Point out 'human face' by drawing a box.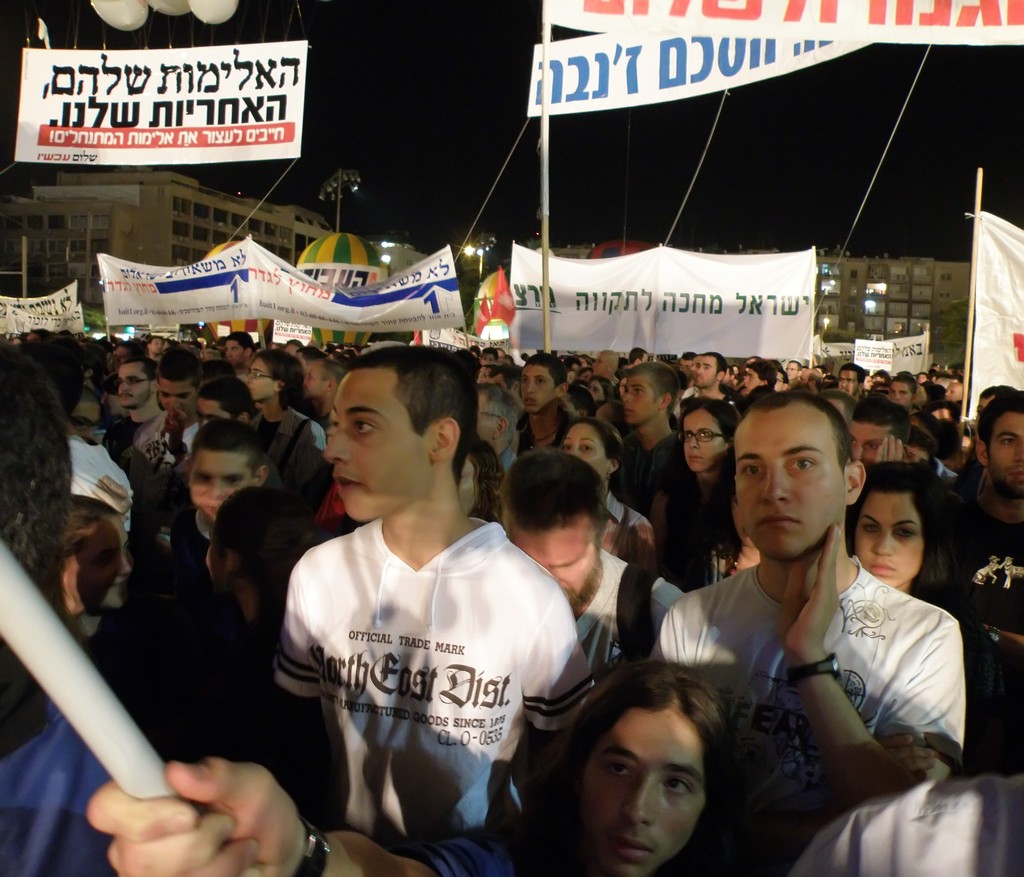
rect(324, 372, 422, 529).
